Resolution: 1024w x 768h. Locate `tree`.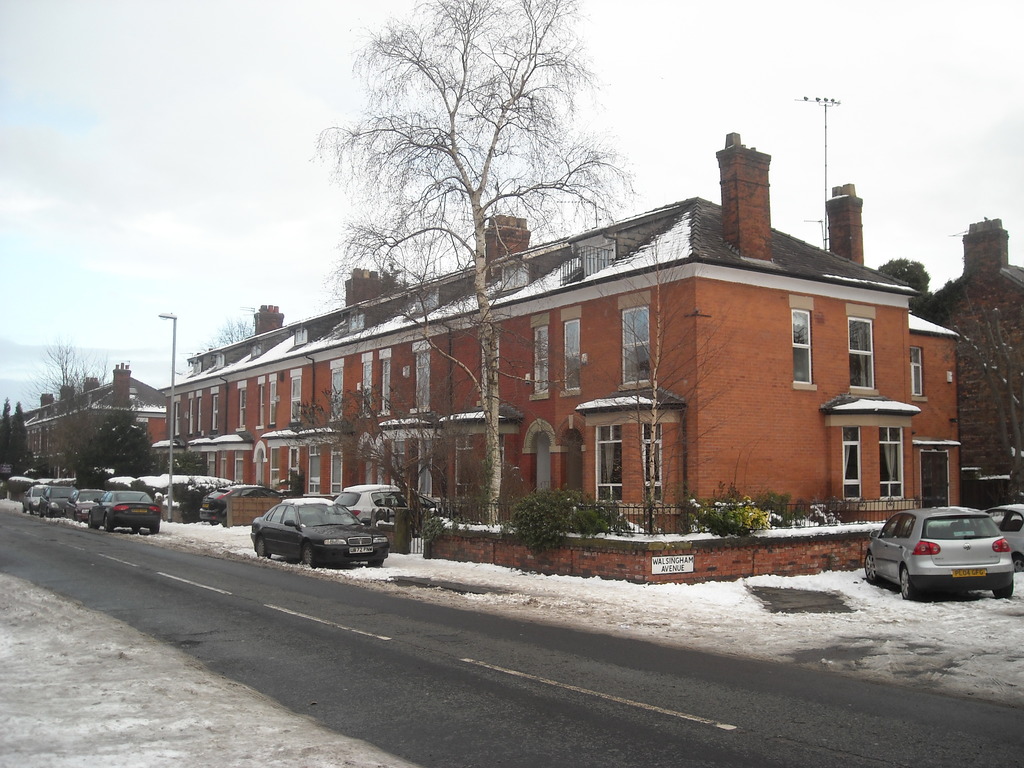
307, 0, 639, 531.
